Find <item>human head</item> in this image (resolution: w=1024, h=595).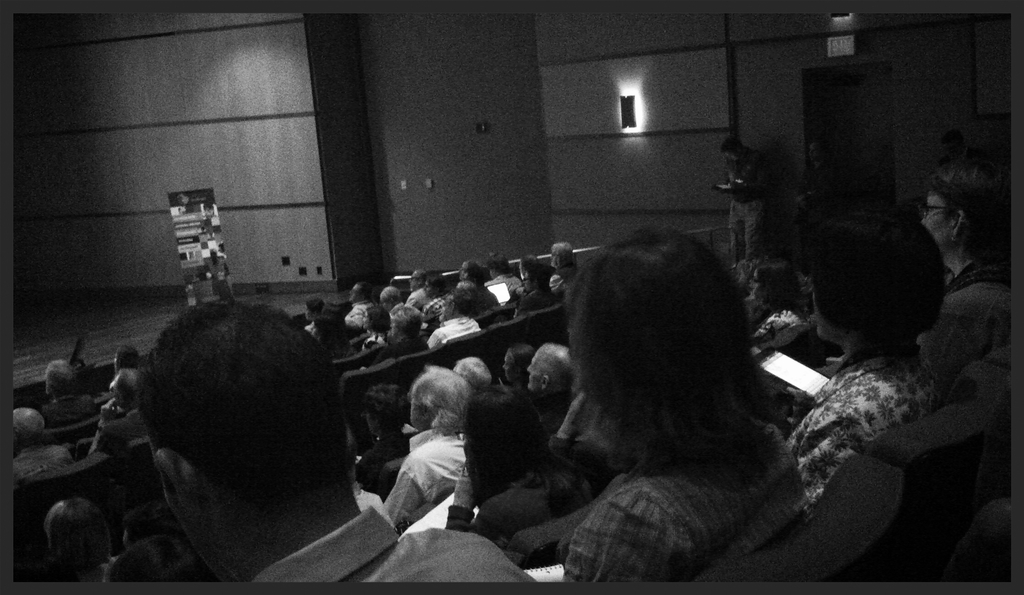
(left=454, top=357, right=489, bottom=397).
